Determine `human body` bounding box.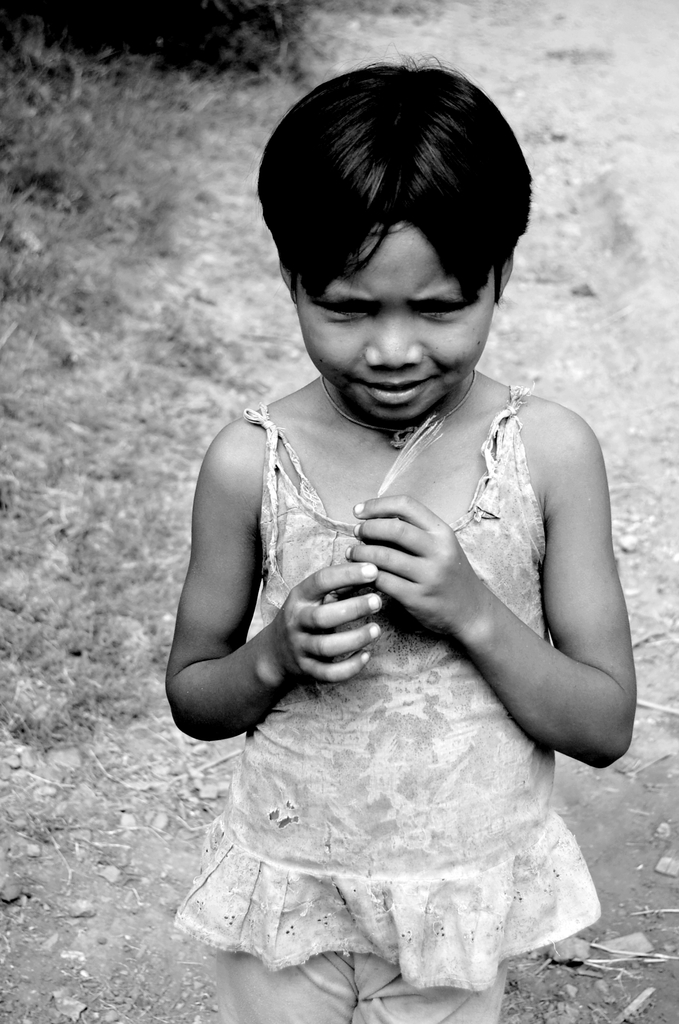
Determined: bbox=(140, 197, 652, 996).
